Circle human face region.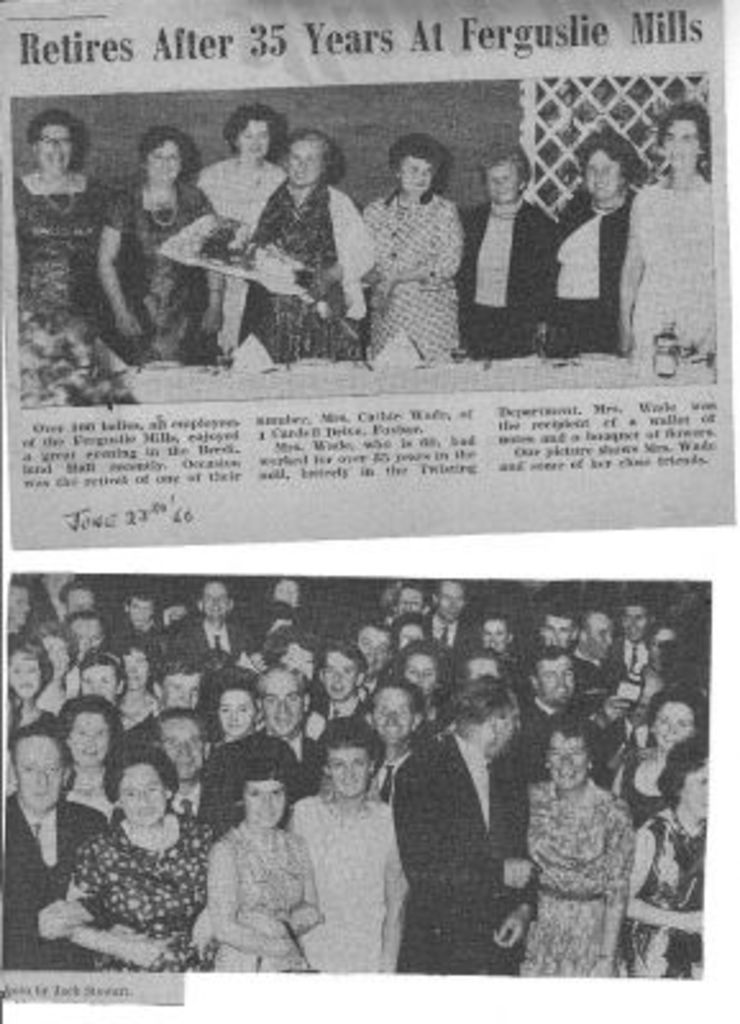
Region: [x1=374, y1=689, x2=420, y2=740].
